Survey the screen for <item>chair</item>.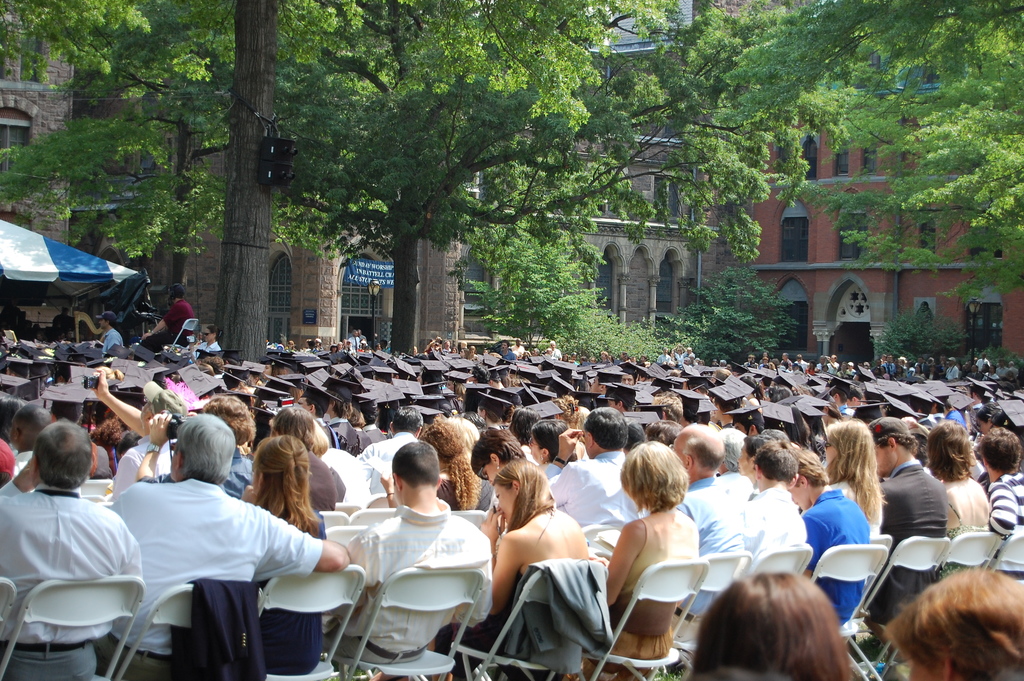
Survey found: bbox=[805, 543, 891, 628].
